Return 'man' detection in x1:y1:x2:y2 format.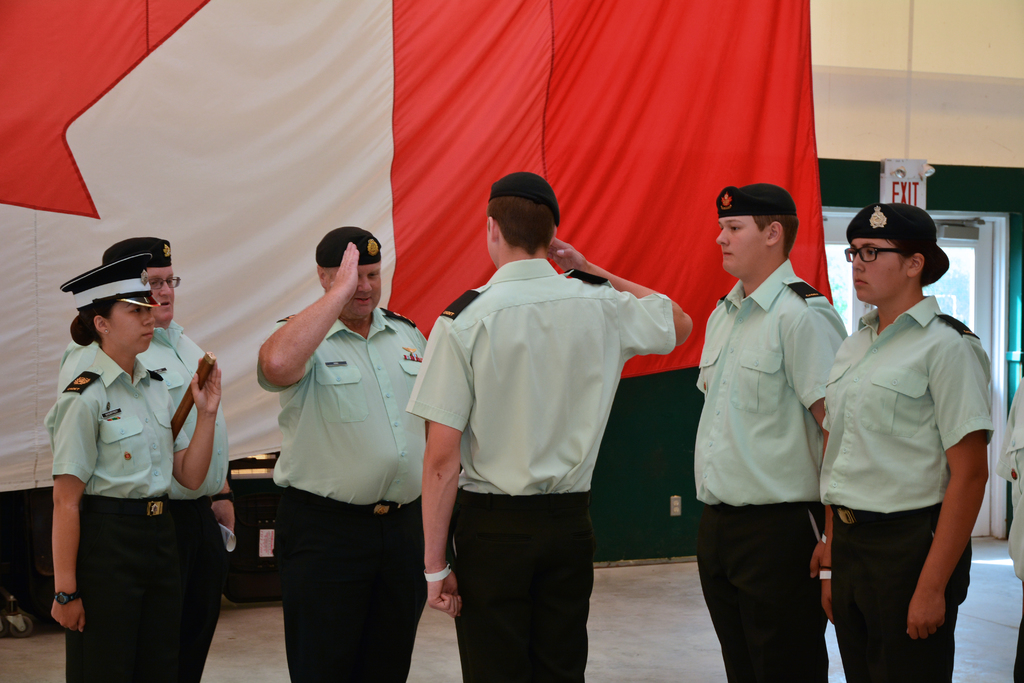
406:172:694:682.
